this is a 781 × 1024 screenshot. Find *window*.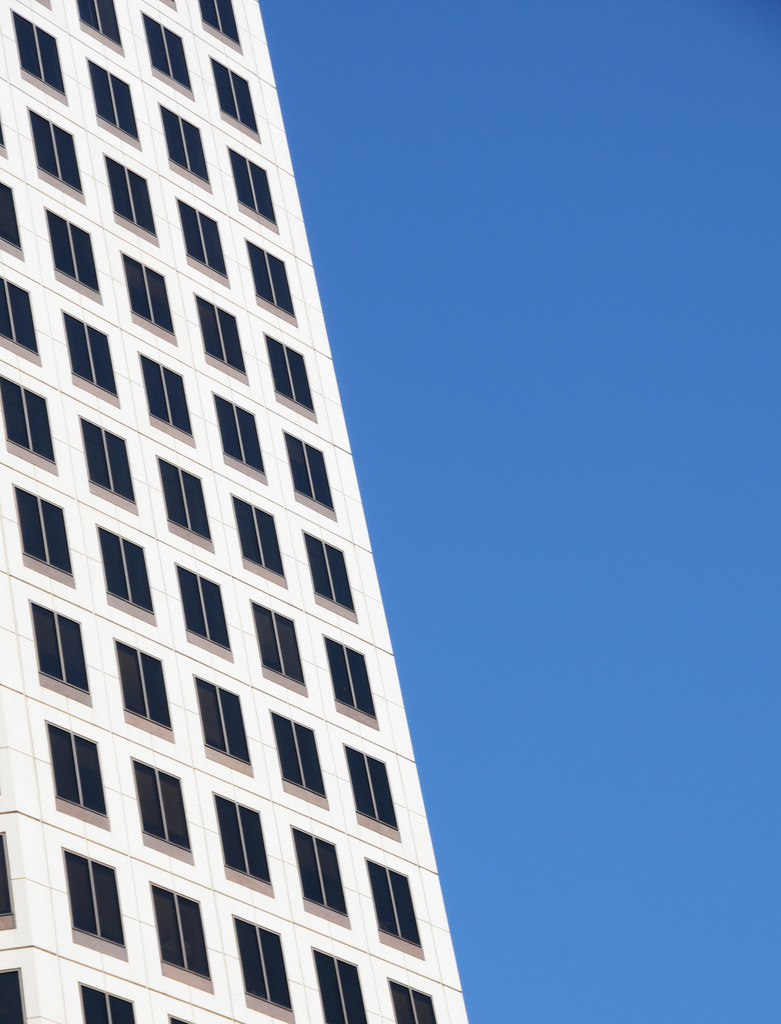
Bounding box: x1=323 y1=634 x2=381 y2=726.
